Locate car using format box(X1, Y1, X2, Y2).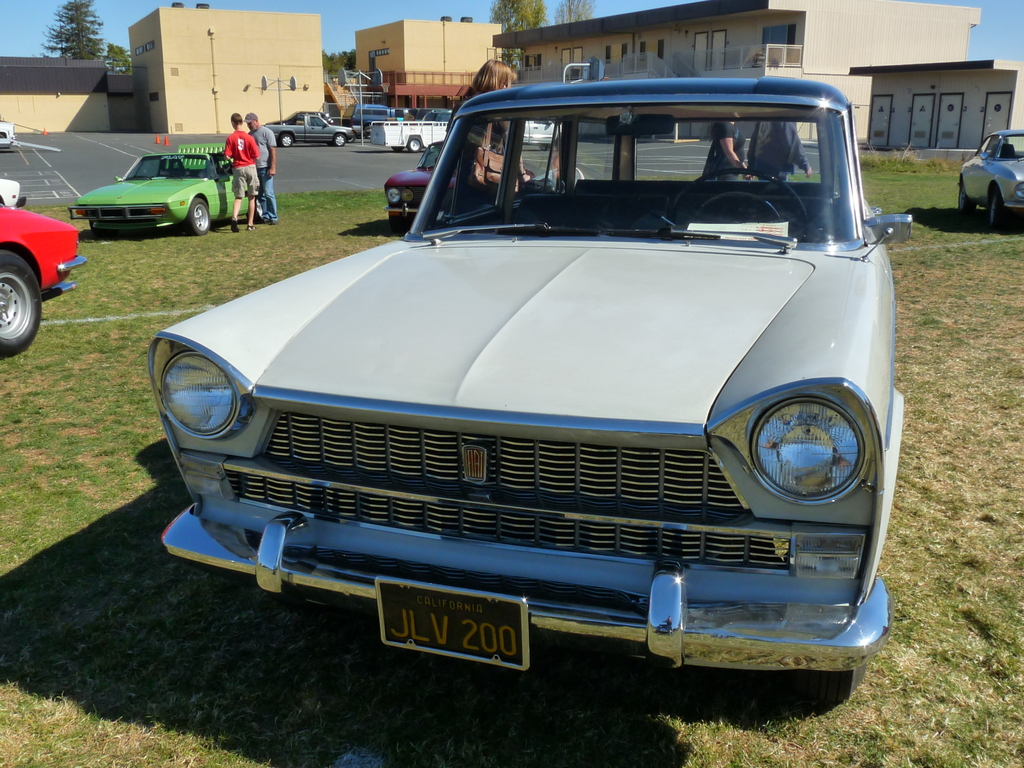
box(0, 206, 91, 353).
